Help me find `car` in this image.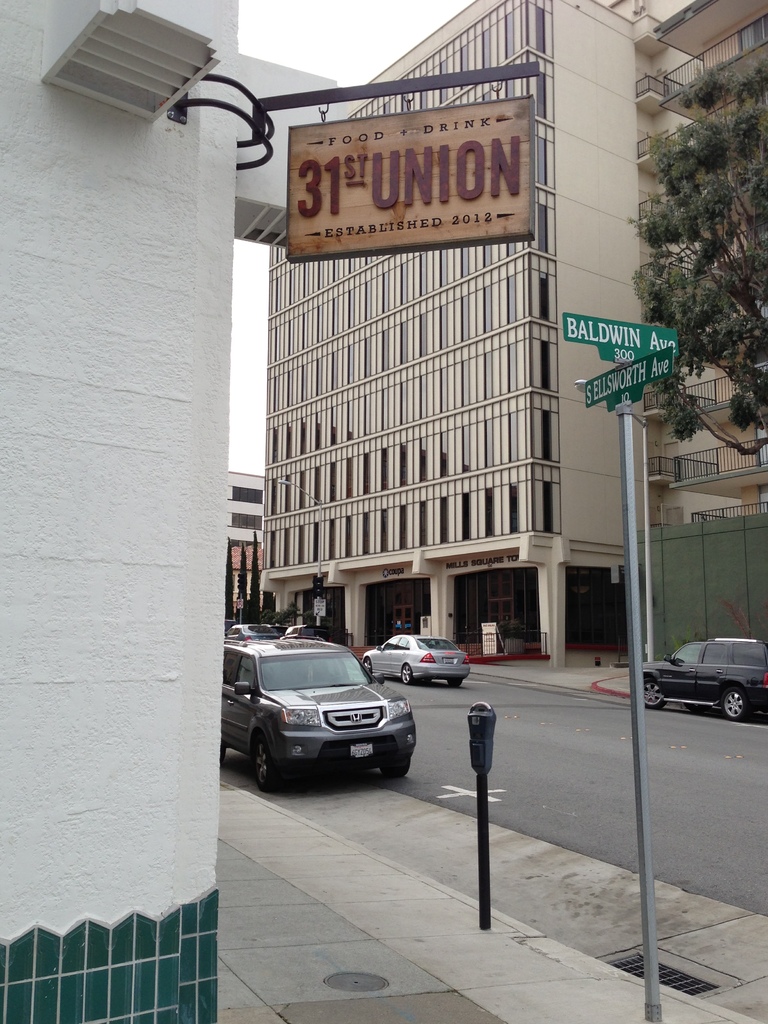
Found it: region(638, 631, 767, 722).
